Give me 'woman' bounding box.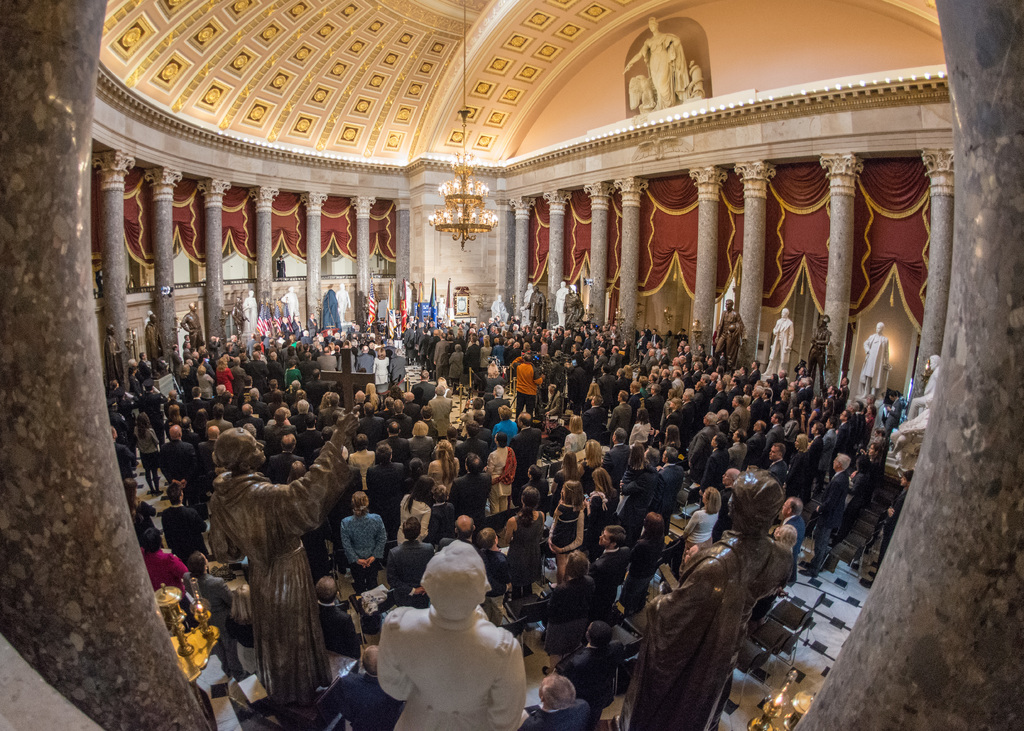
[560, 414, 593, 453].
